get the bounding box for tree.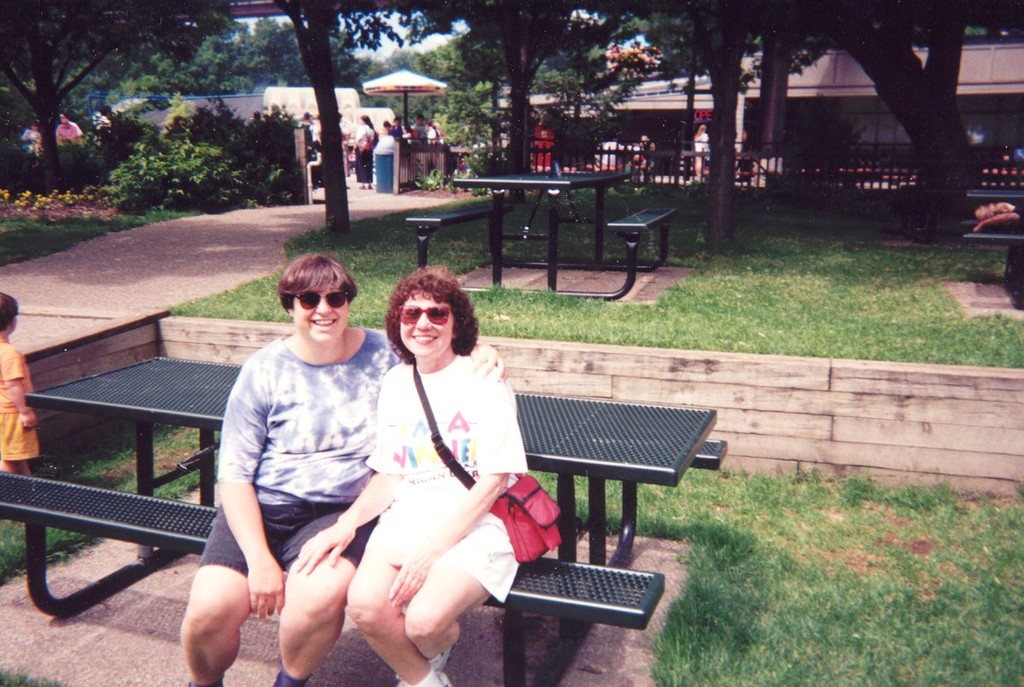
bbox(0, 0, 231, 196).
